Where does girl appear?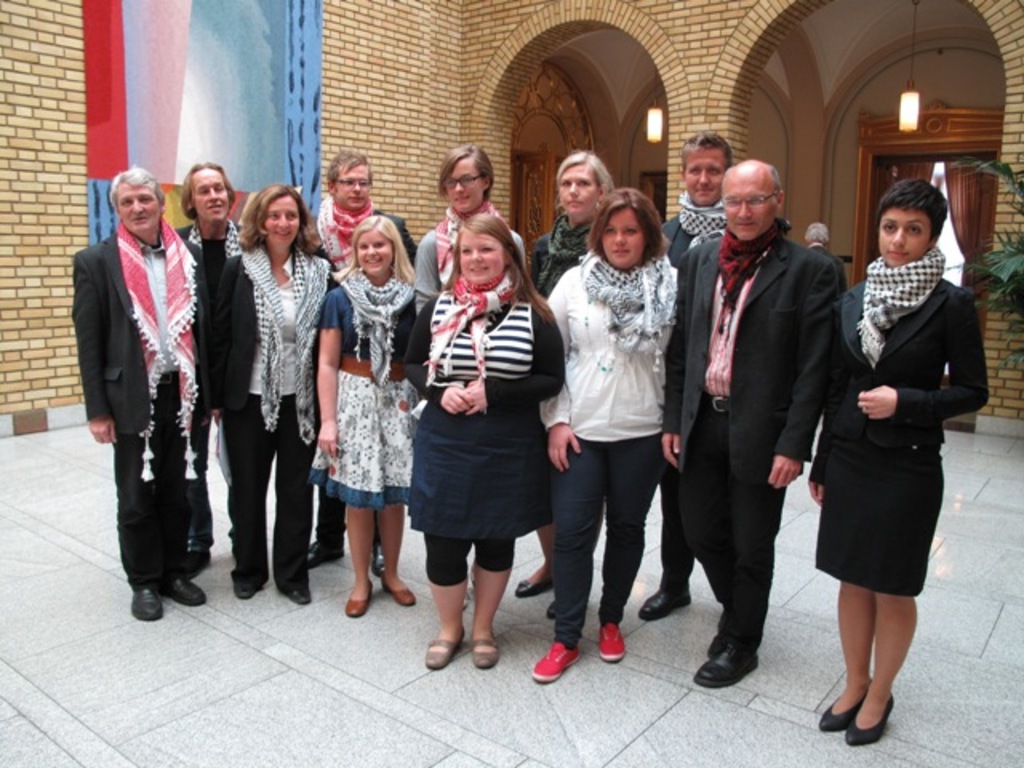
Appears at Rect(307, 214, 416, 618).
